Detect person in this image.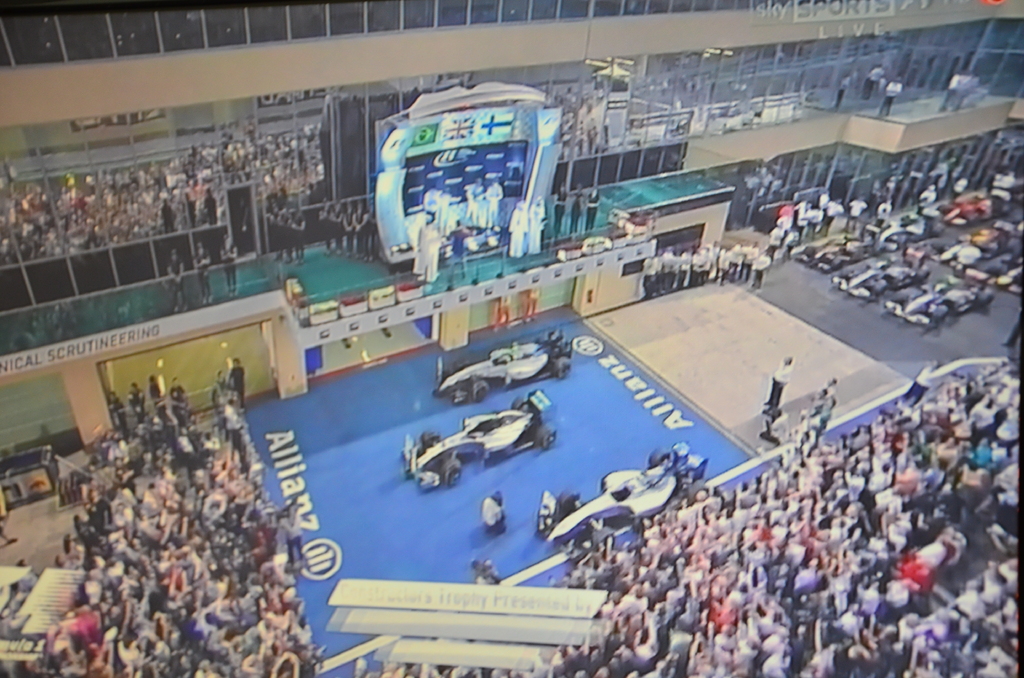
Detection: 764 350 792 411.
